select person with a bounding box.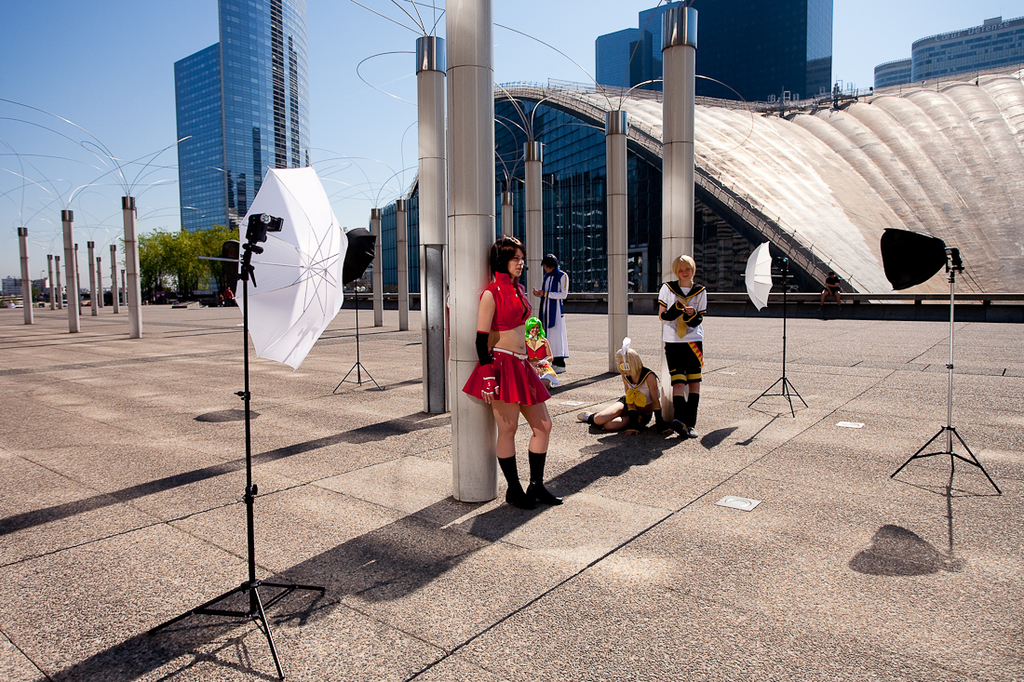
(532, 251, 570, 356).
